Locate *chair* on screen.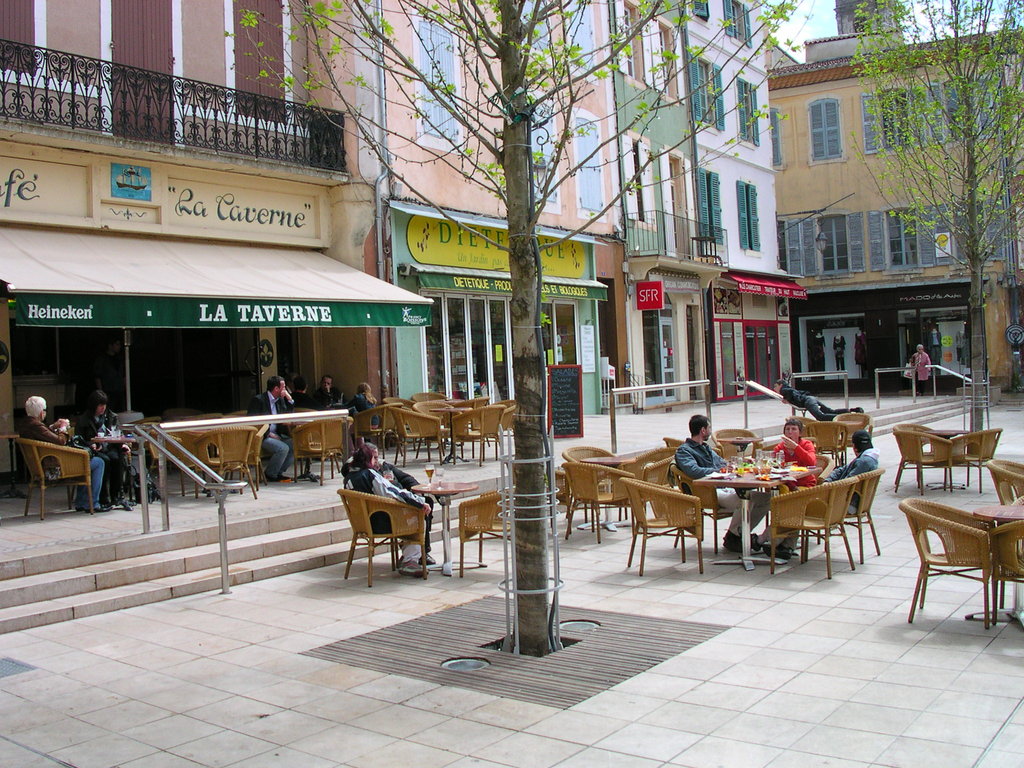
On screen at crop(353, 397, 397, 452).
